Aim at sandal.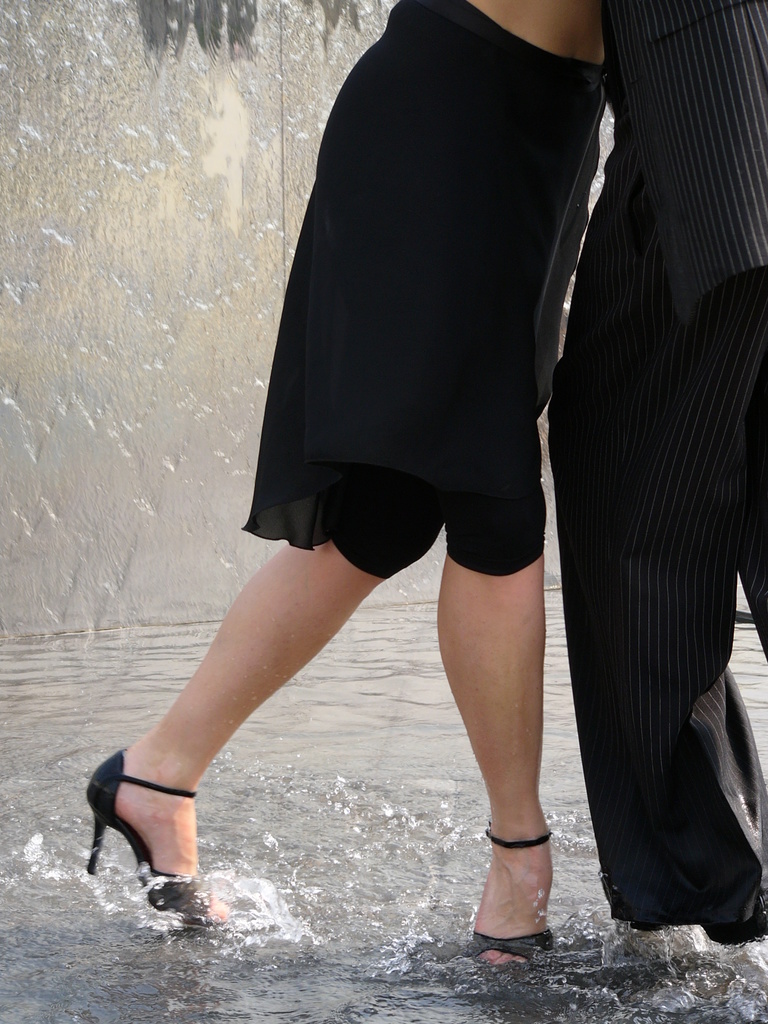
Aimed at 455/822/550/966.
